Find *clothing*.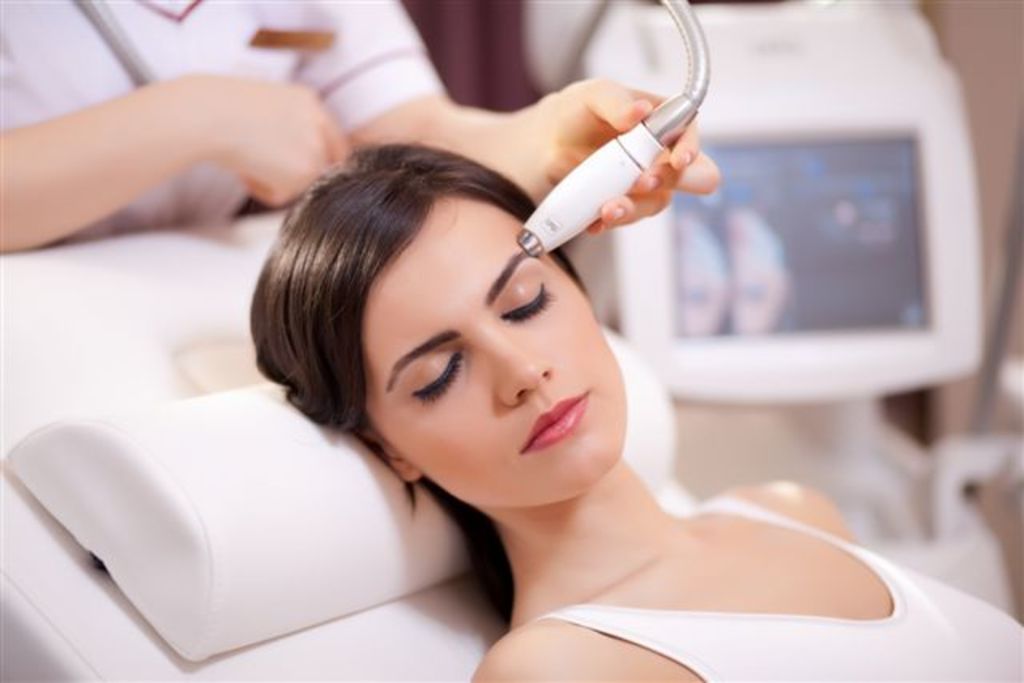
[525,496,1022,680].
